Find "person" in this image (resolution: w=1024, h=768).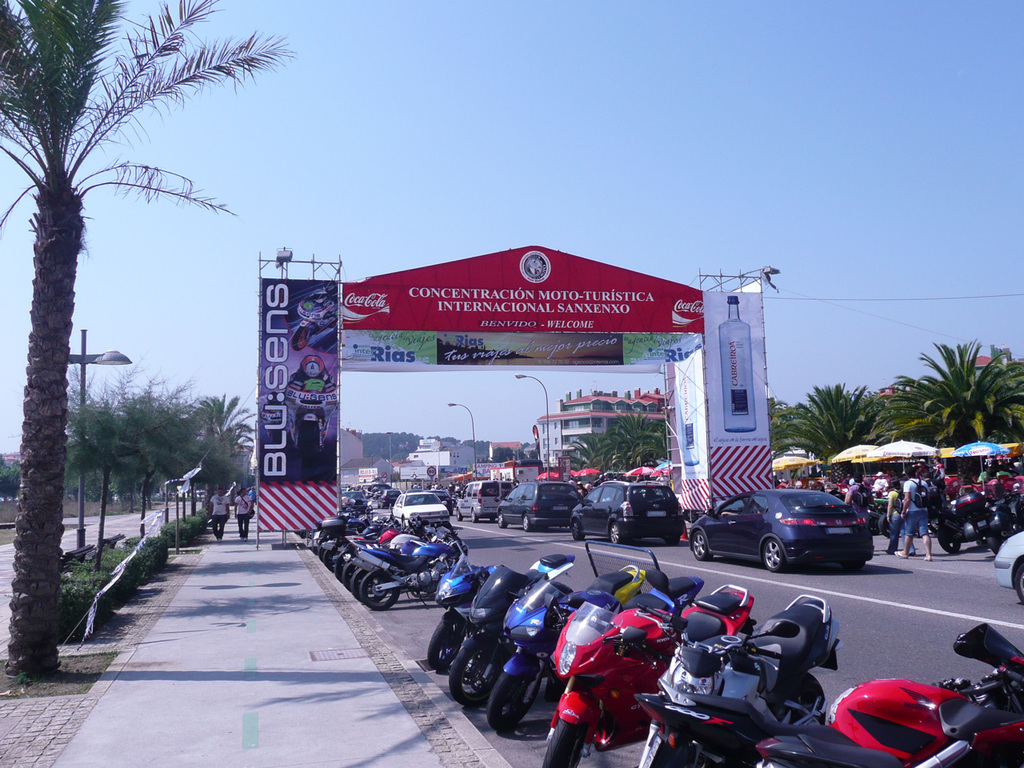
x1=888 y1=478 x2=905 y2=554.
